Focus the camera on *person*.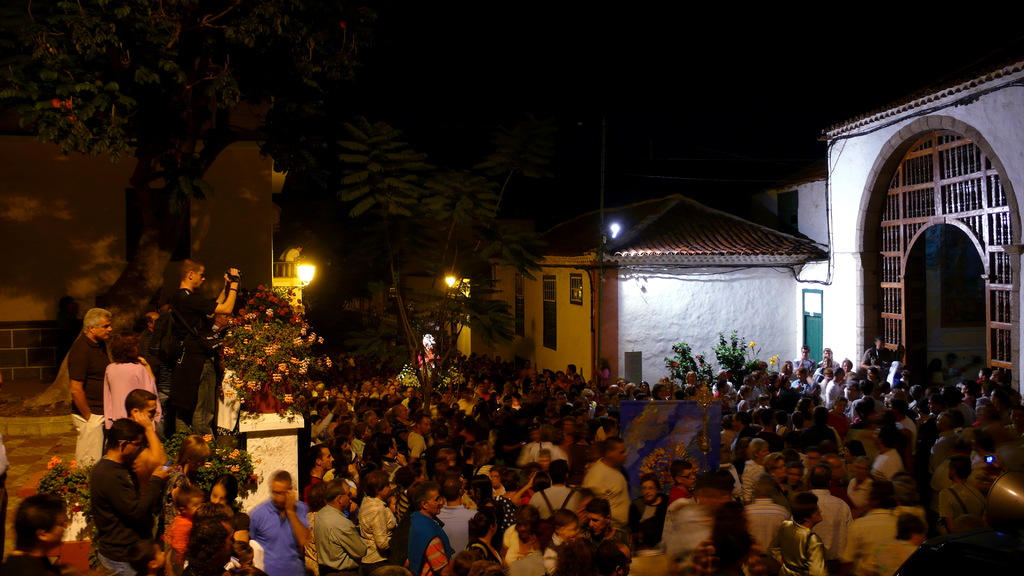
Focus region: crop(250, 467, 291, 574).
